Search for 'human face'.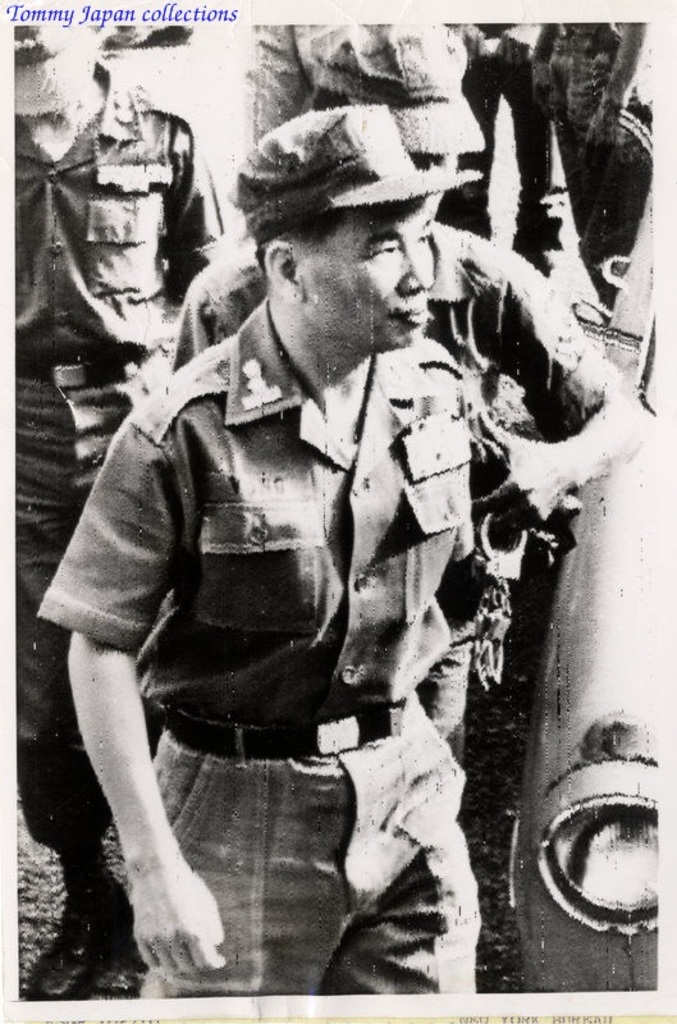
Found at <box>402,145,461,214</box>.
